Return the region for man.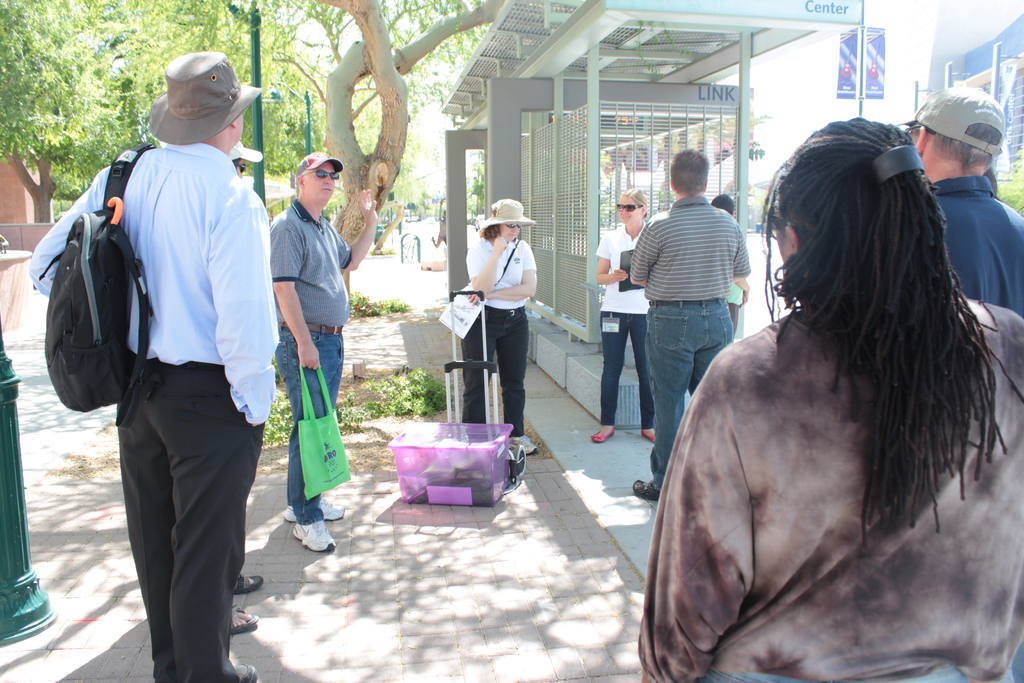
(x1=630, y1=145, x2=749, y2=499).
